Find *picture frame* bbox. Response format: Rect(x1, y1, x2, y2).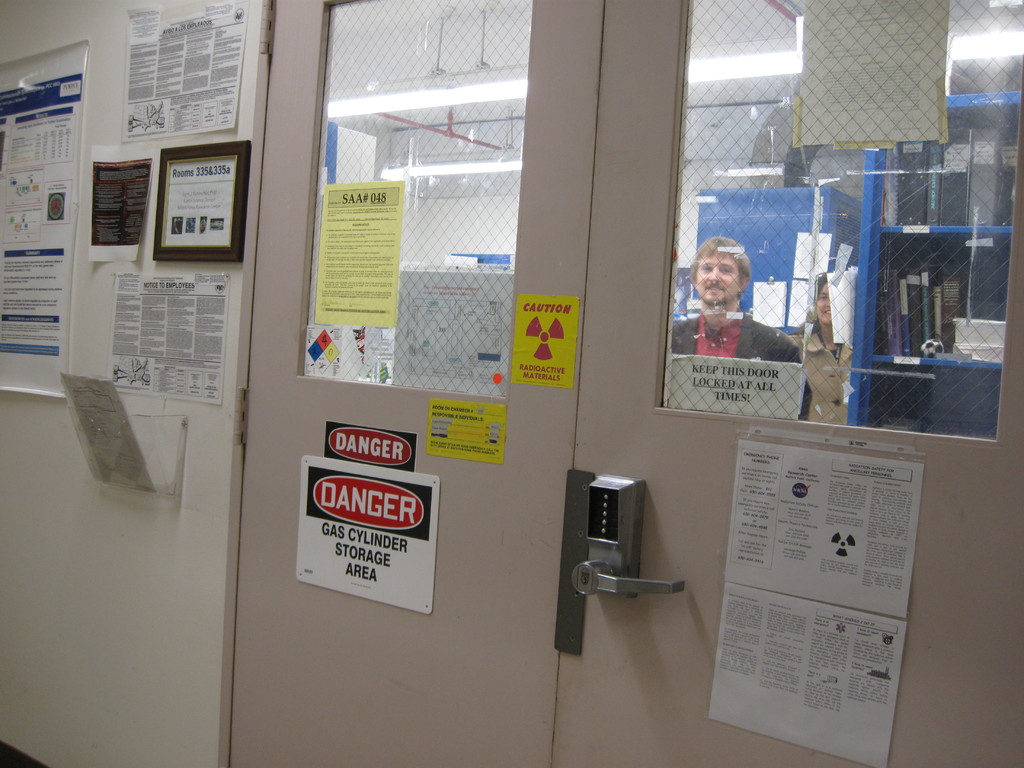
Rect(664, 189, 820, 423).
